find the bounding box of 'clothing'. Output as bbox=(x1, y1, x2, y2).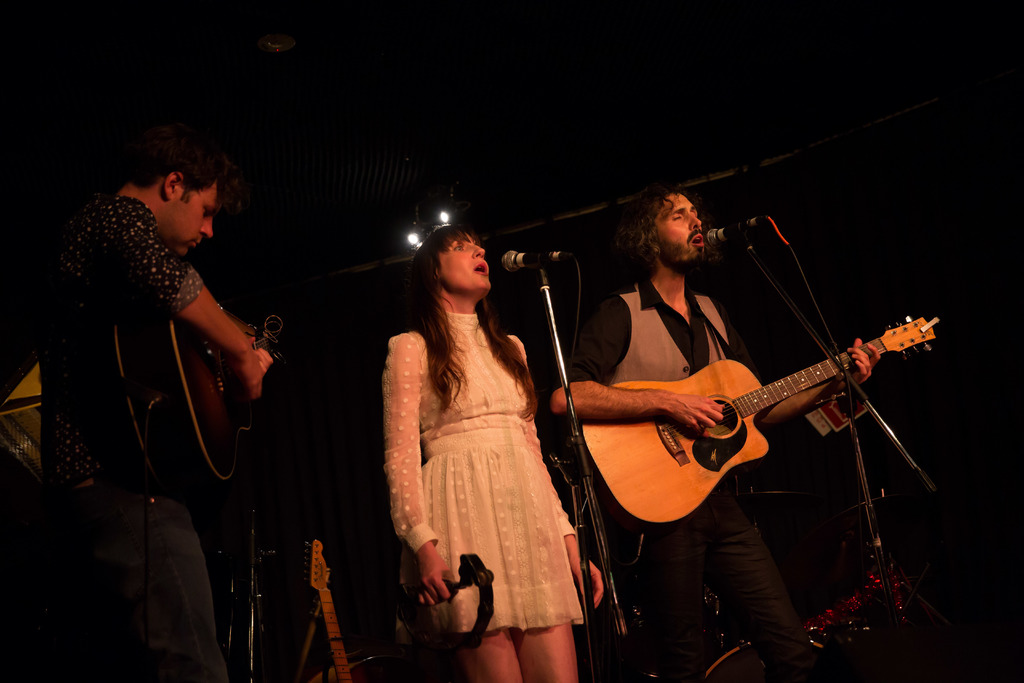
bbox=(38, 193, 207, 682).
